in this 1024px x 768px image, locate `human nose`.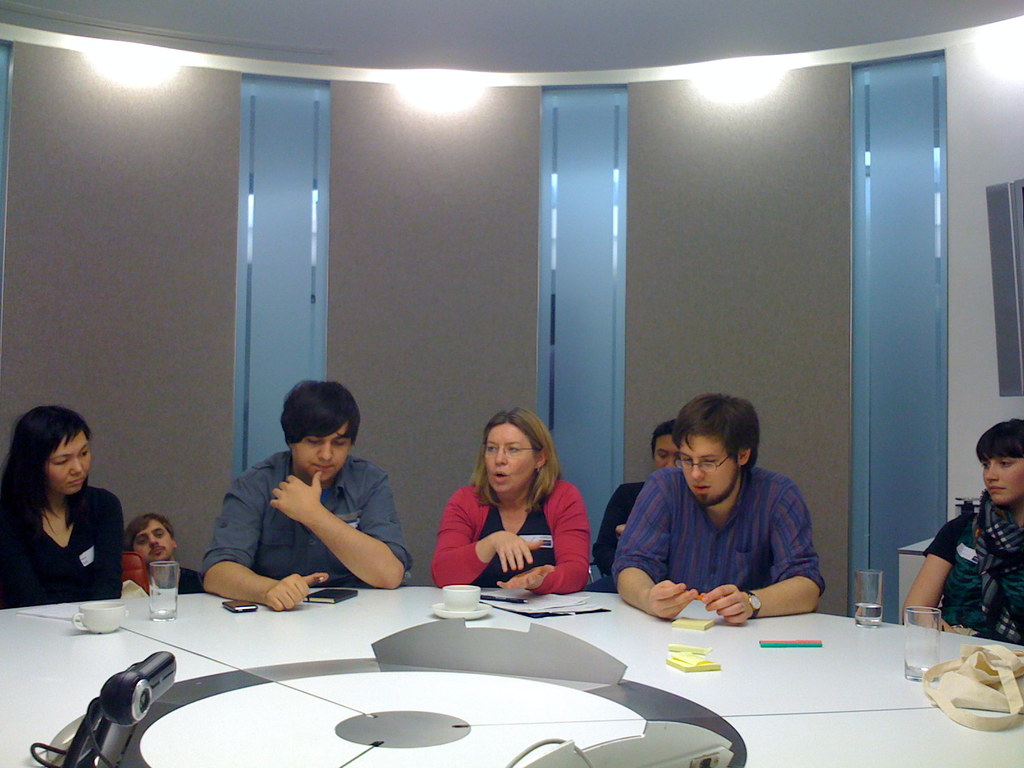
Bounding box: left=985, top=465, right=995, bottom=480.
